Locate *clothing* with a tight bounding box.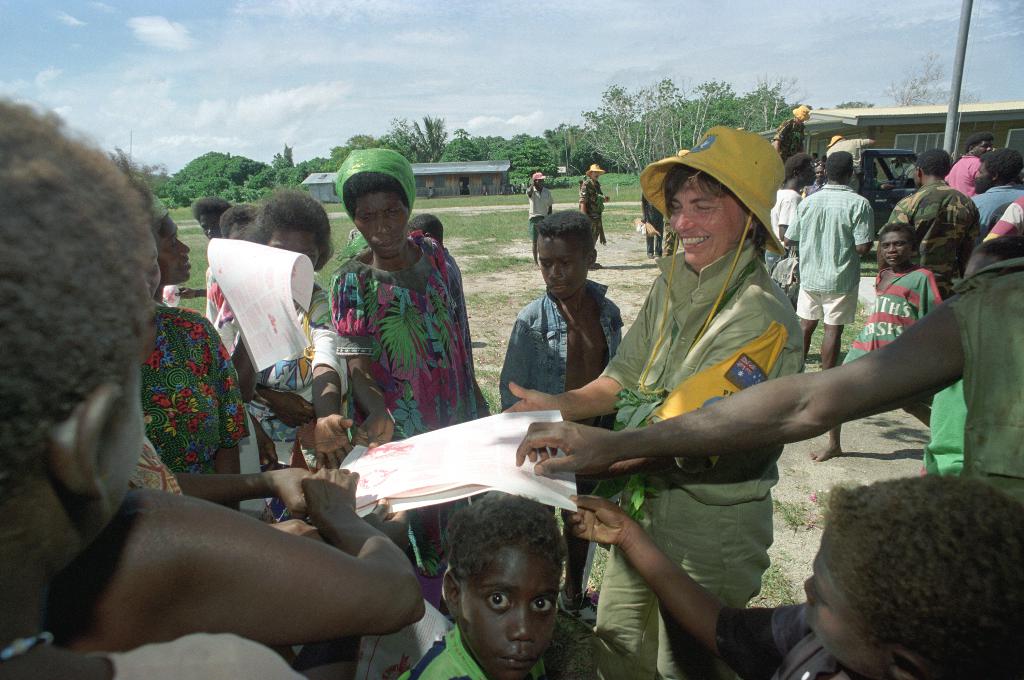
395 626 657 679.
